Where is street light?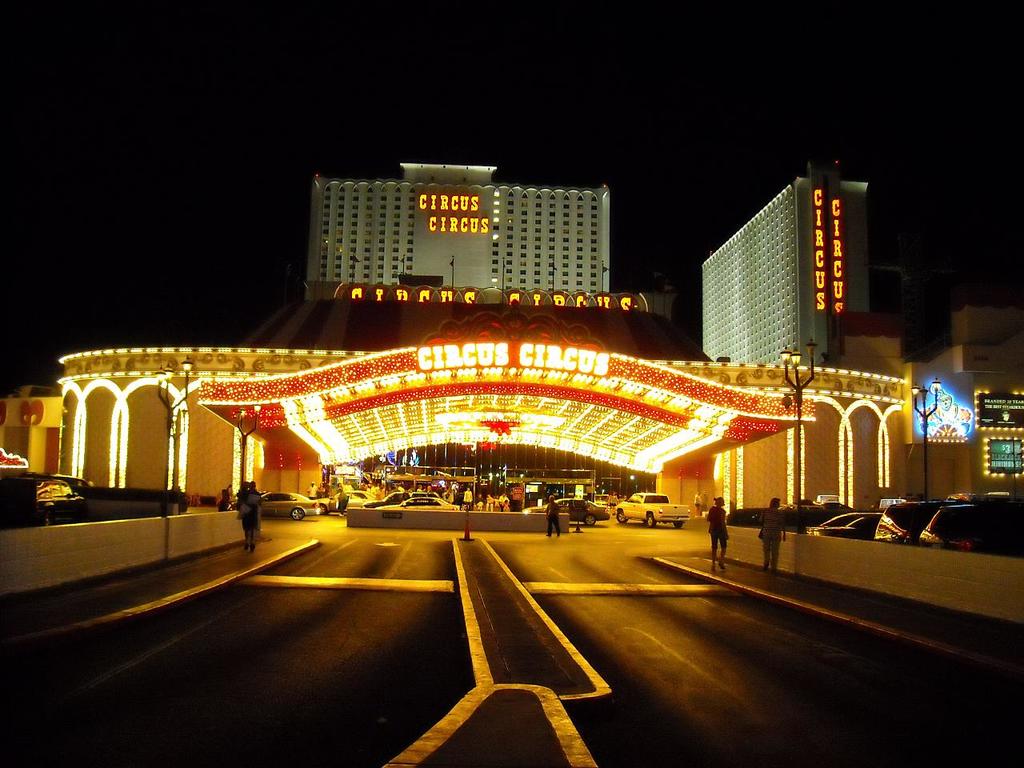
x1=779 y1=335 x2=823 y2=539.
